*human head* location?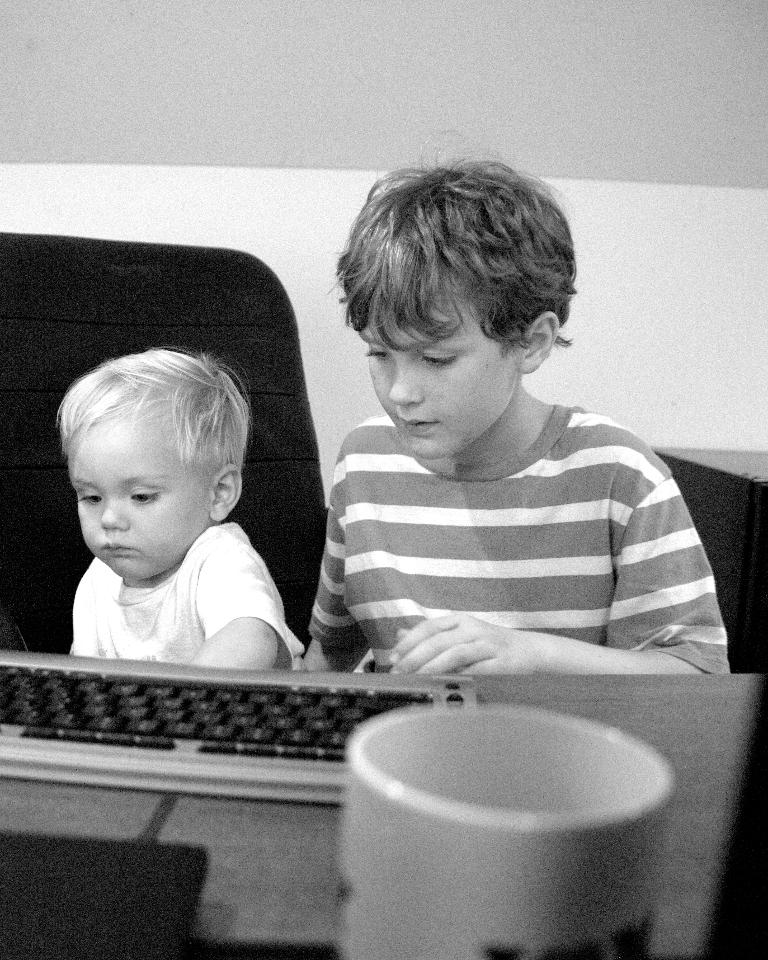
left=52, top=346, right=234, bottom=563
